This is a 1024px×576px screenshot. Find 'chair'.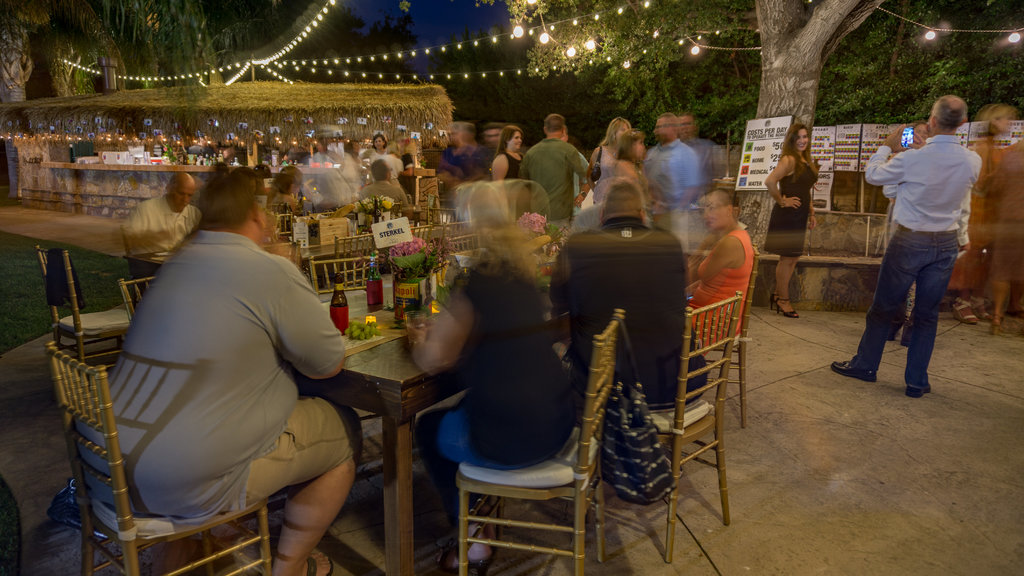
Bounding box: <box>445,234,488,259</box>.
